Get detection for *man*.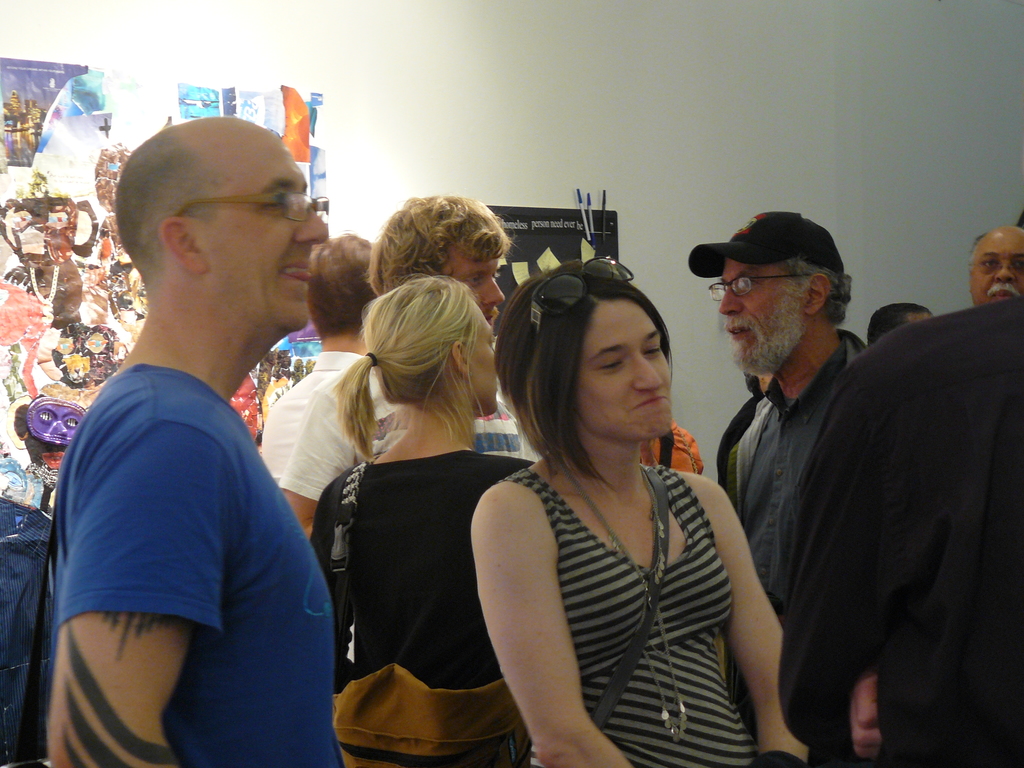
Detection: (263,234,376,488).
